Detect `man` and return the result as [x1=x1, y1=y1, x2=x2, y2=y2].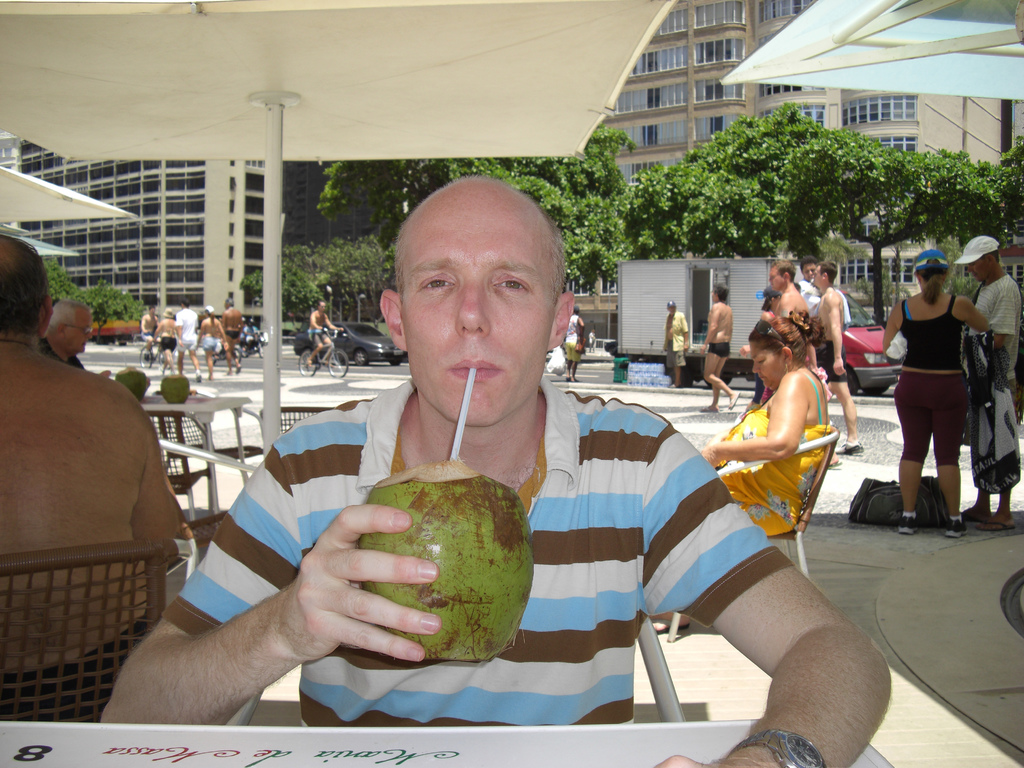
[x1=564, y1=305, x2=587, y2=380].
